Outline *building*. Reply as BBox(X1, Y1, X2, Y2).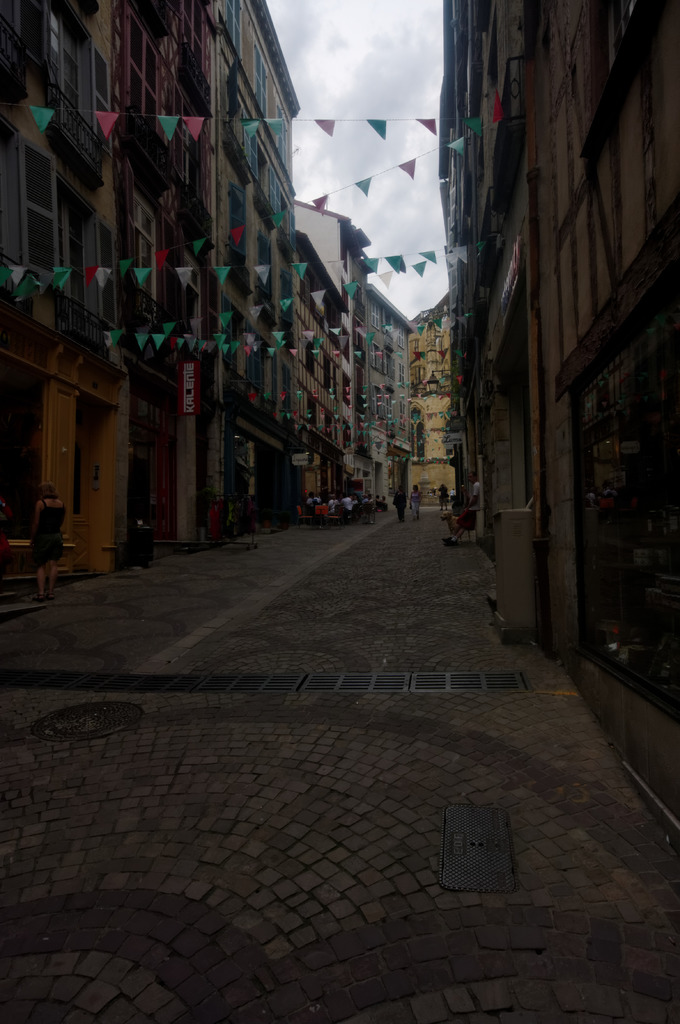
BBox(294, 195, 420, 511).
